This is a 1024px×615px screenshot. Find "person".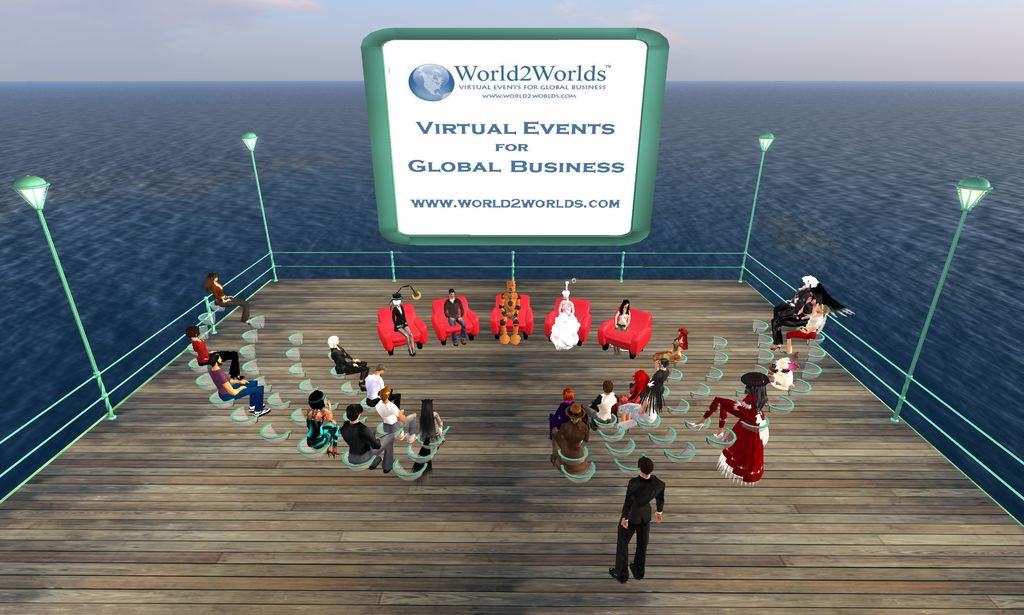
Bounding box: select_region(185, 325, 244, 378).
